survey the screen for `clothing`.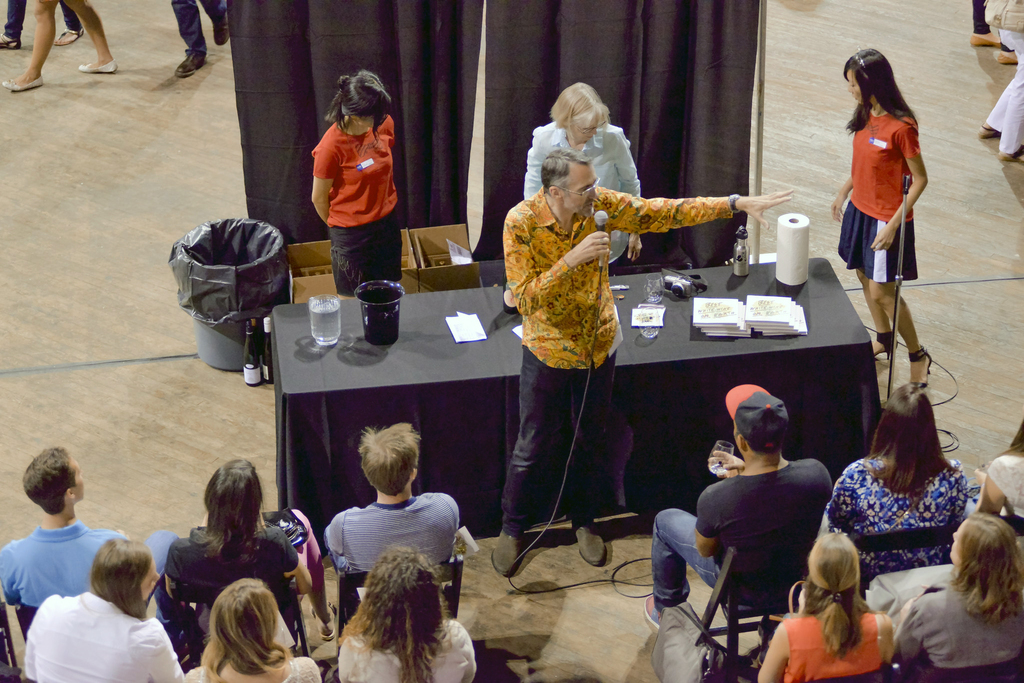
Survey found: 161/514/331/608.
